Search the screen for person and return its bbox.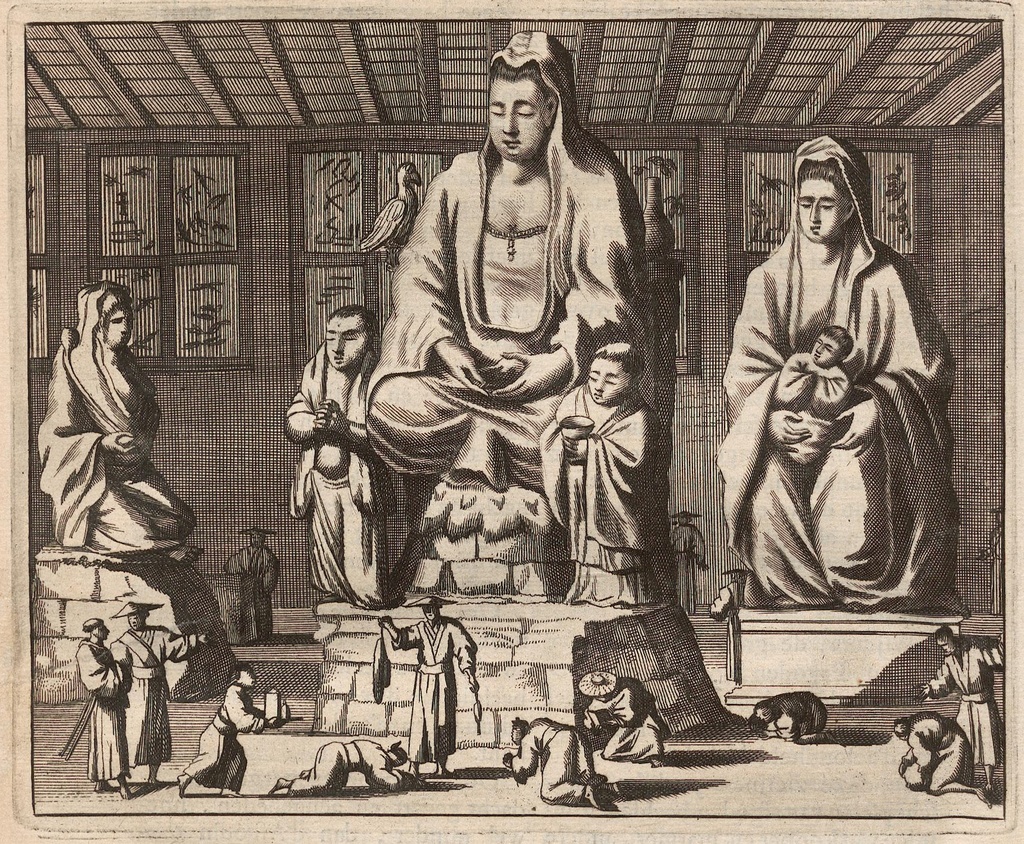
Found: (570,667,665,771).
